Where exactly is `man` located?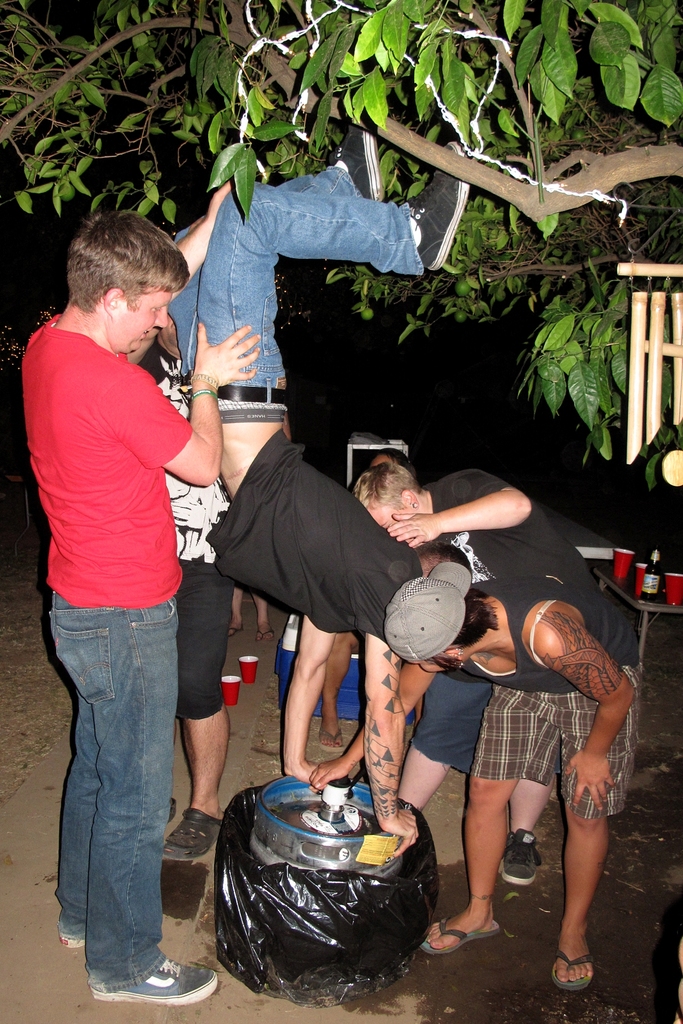
Its bounding box is (left=153, top=120, right=475, bottom=870).
